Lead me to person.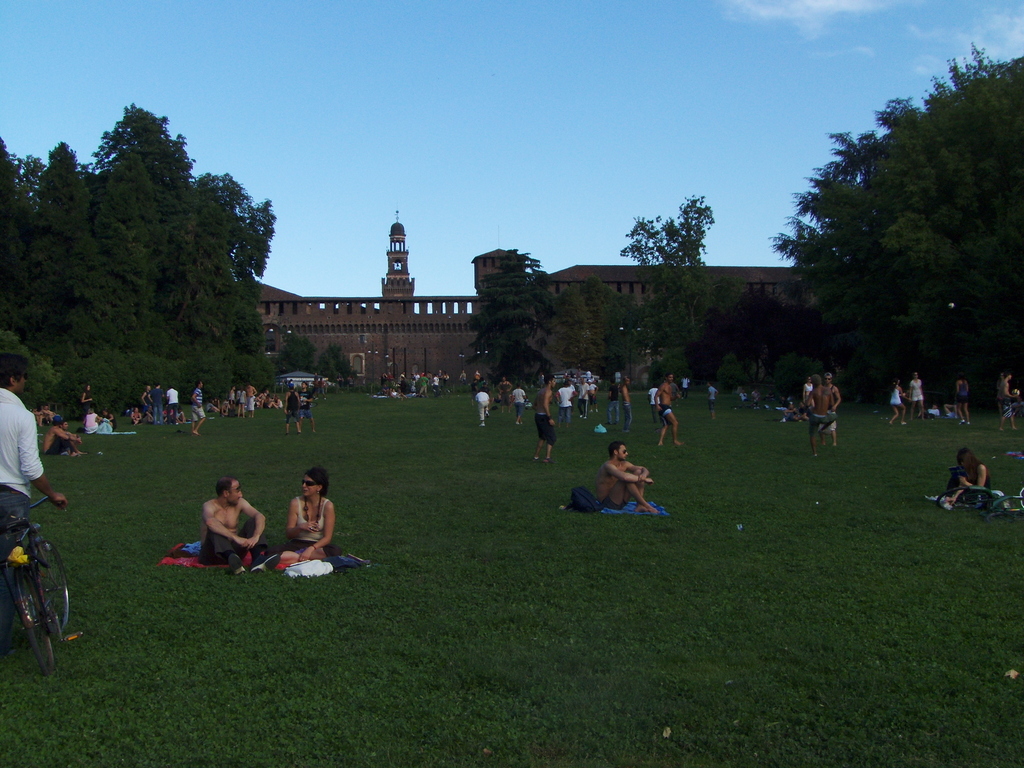
Lead to (886,375,904,419).
